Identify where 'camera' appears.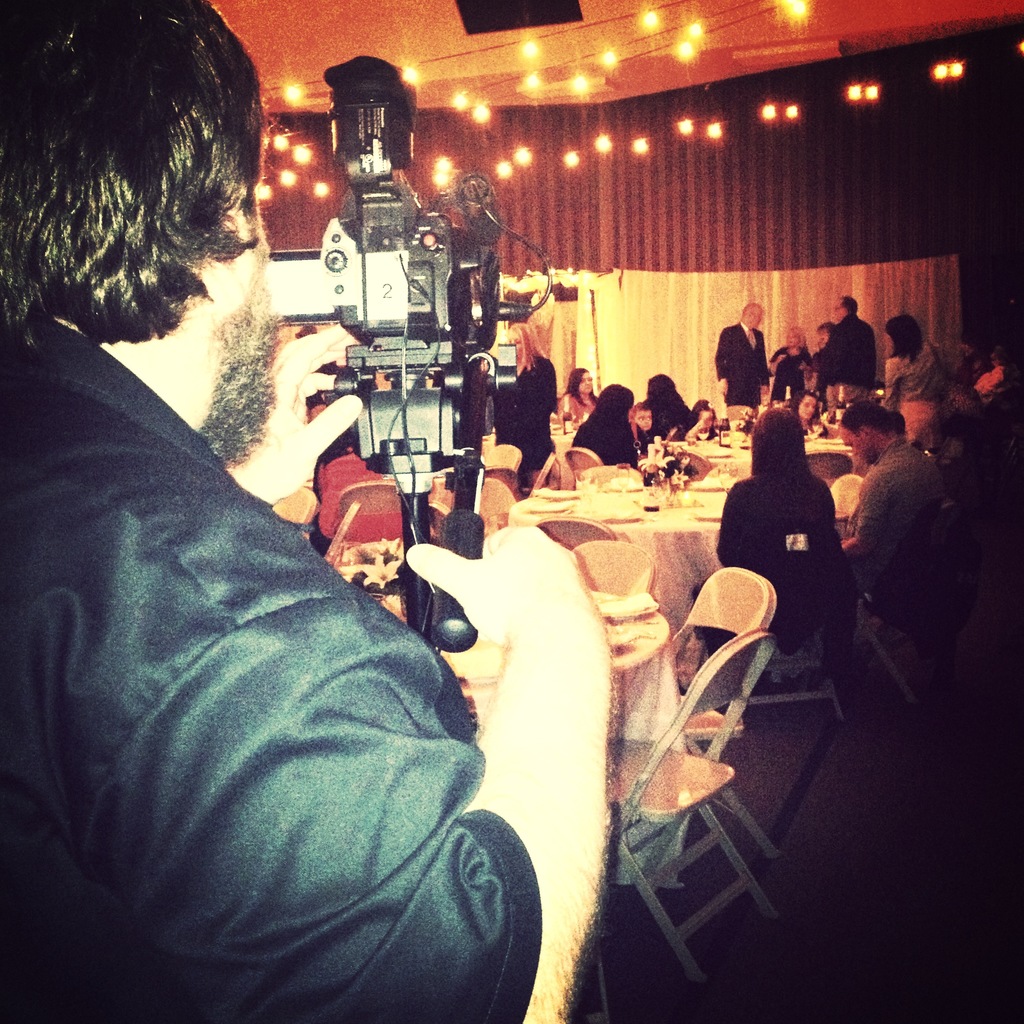
Appears at BBox(316, 43, 548, 507).
